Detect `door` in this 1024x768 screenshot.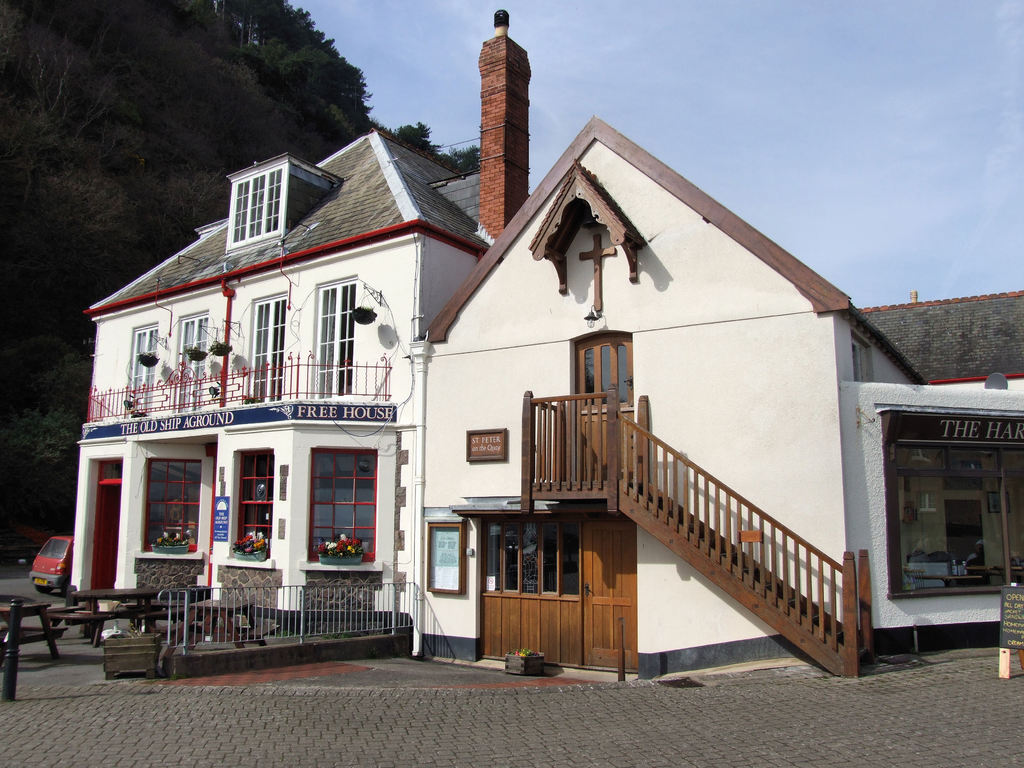
Detection: bbox=[579, 517, 637, 666].
